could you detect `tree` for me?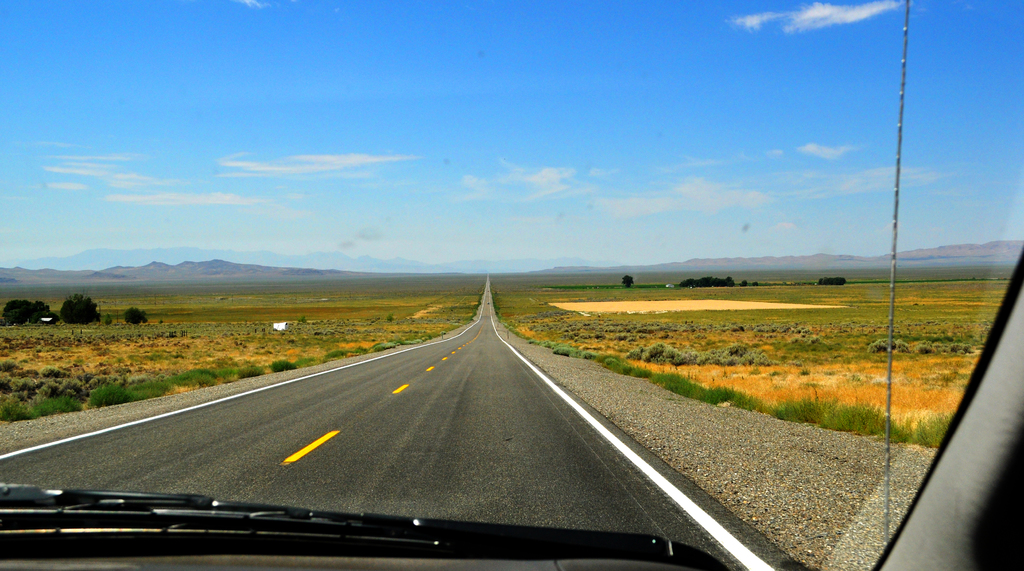
Detection result: [3,300,59,322].
